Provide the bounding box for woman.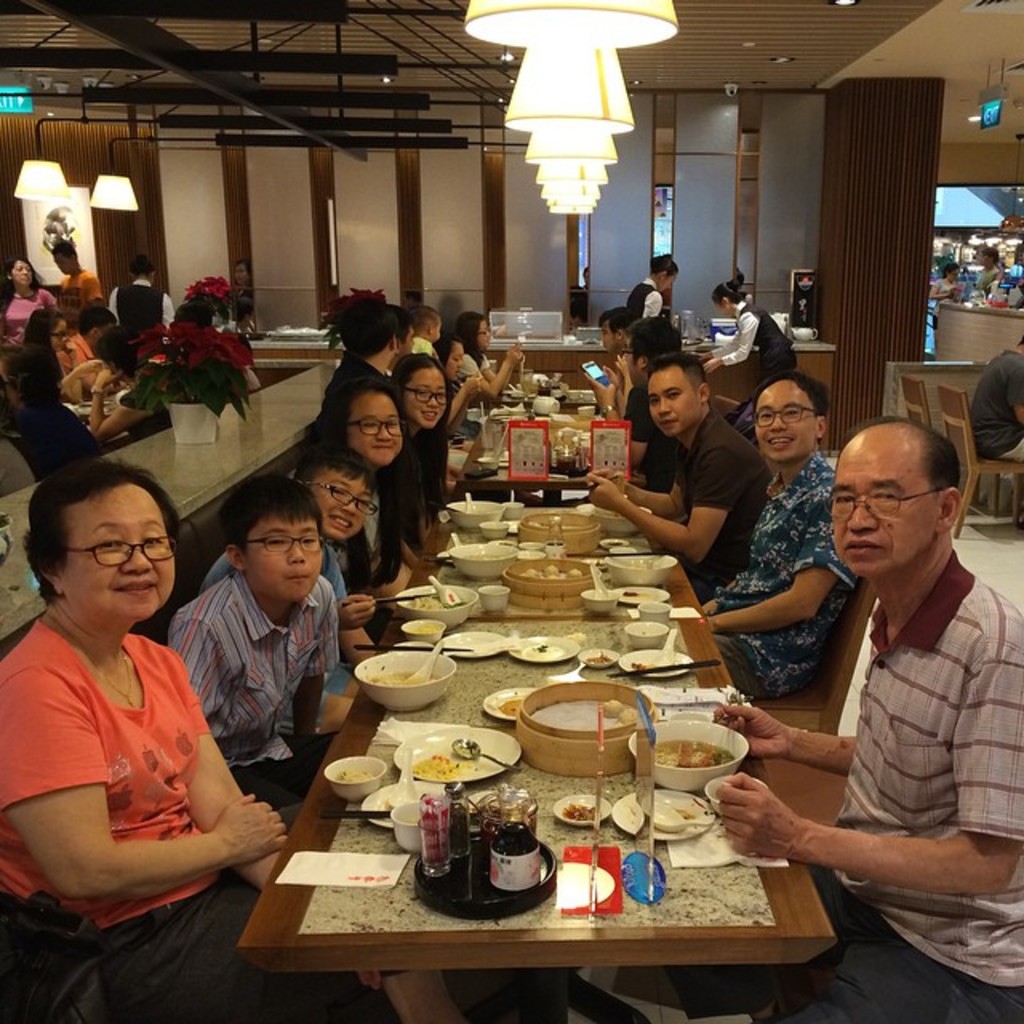
[973, 242, 1011, 293].
